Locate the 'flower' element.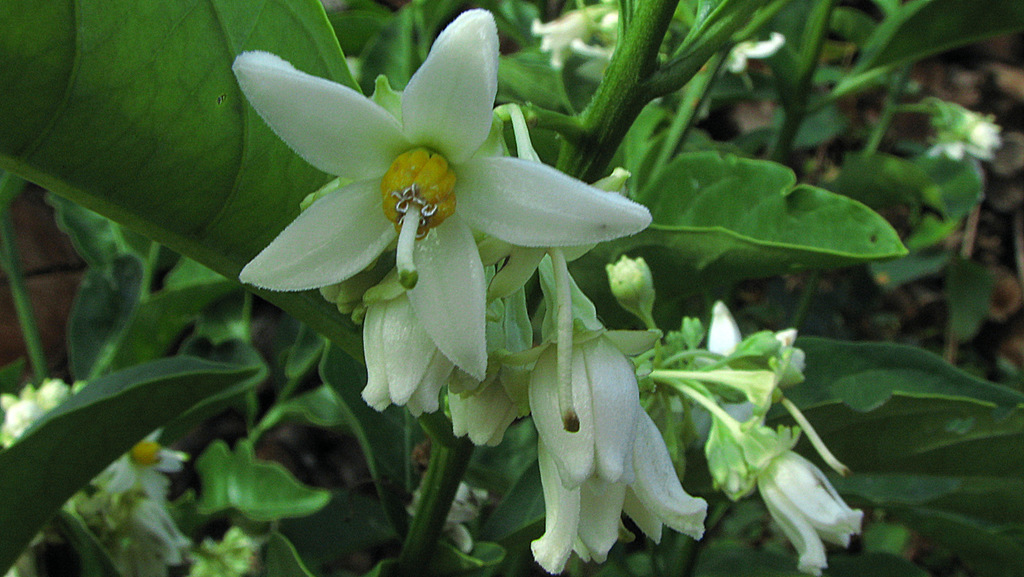
Element bbox: {"left": 361, "top": 294, "right": 456, "bottom": 418}.
